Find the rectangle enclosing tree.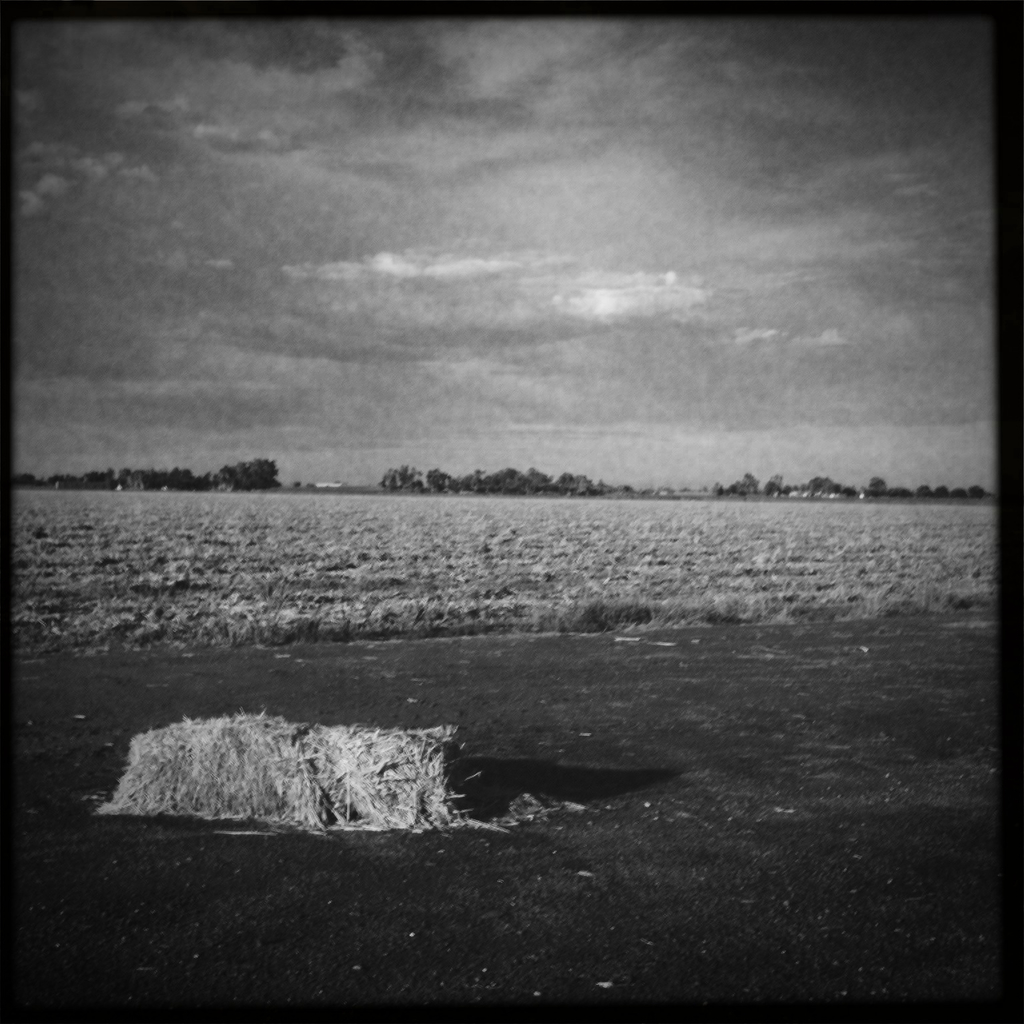
[735, 473, 760, 497].
